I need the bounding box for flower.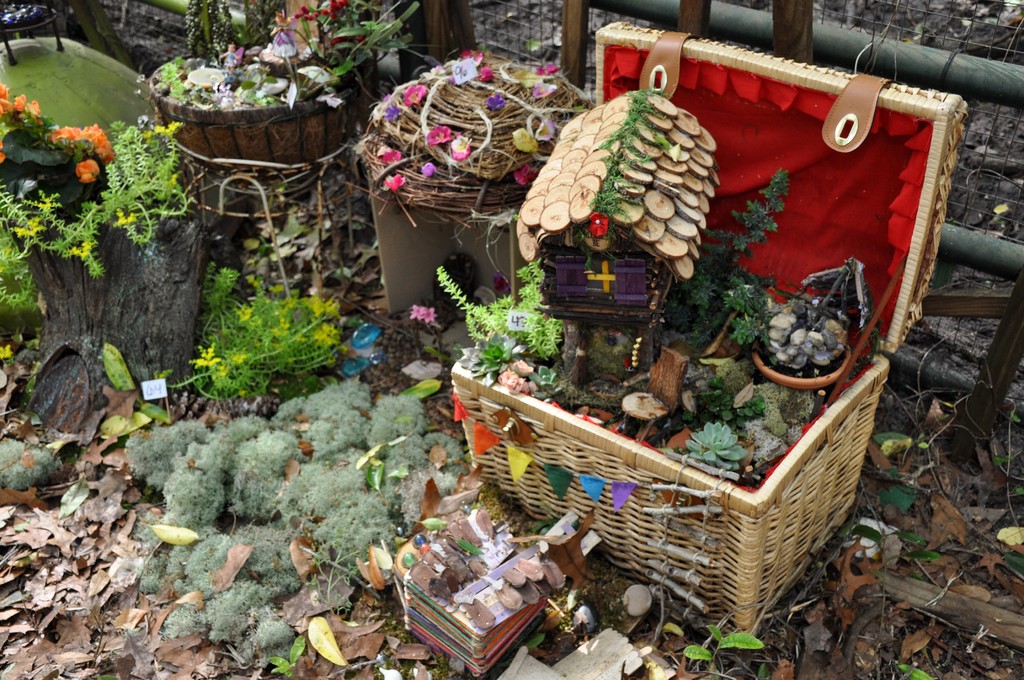
Here it is: 590/212/609/236.
